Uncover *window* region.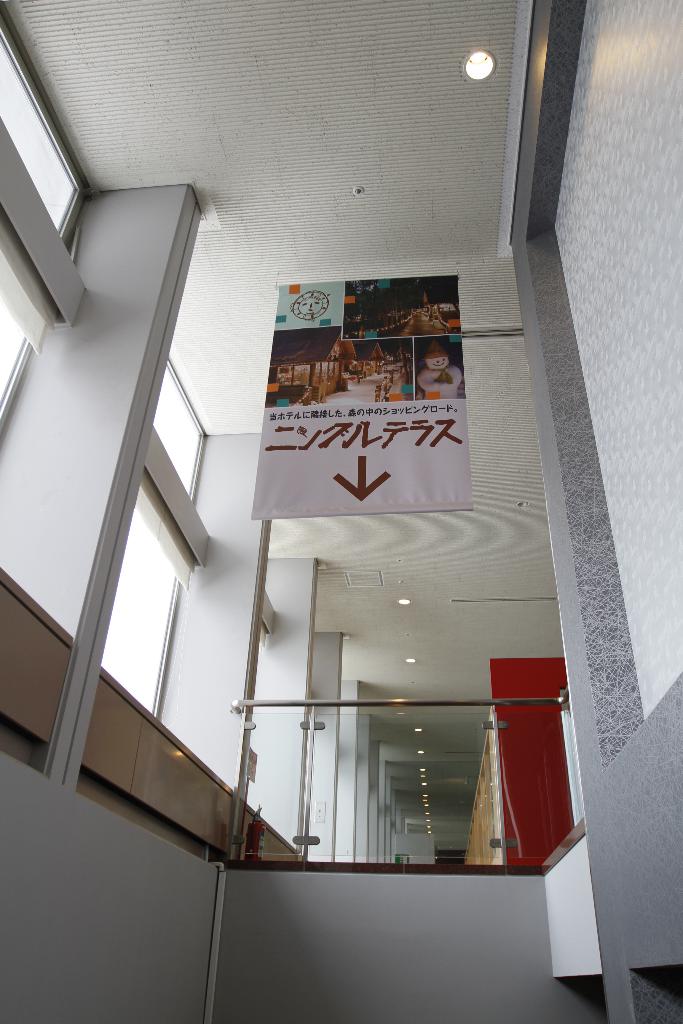
Uncovered: 0,15,78,247.
